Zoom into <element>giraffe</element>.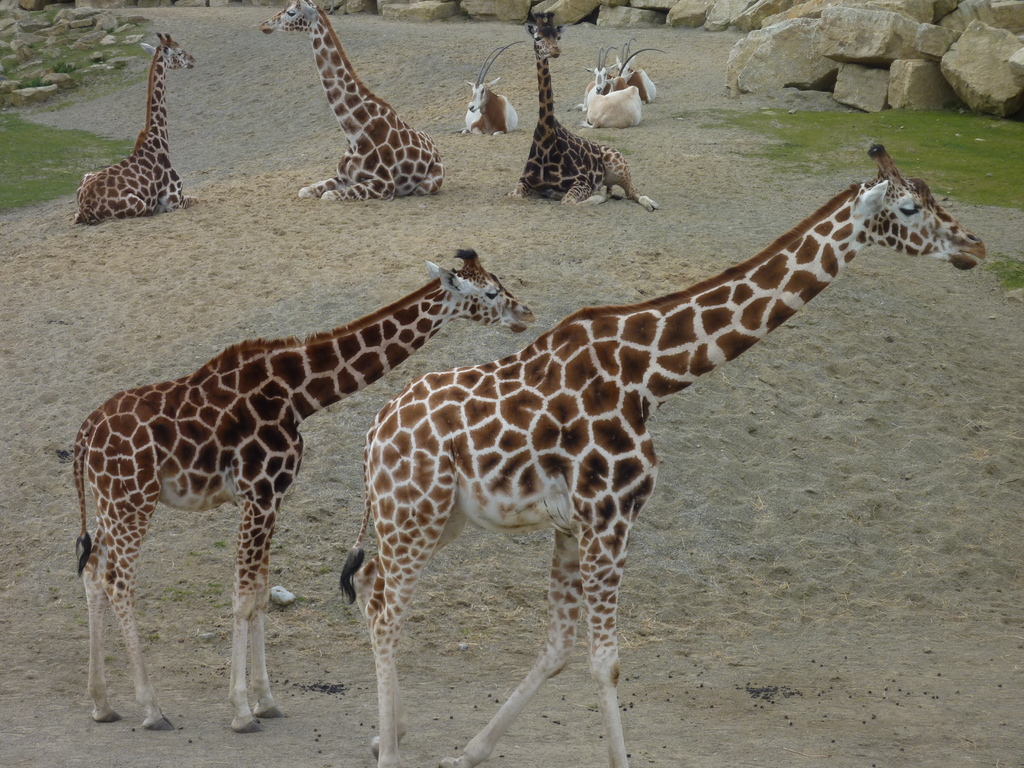
Zoom target: {"x1": 344, "y1": 143, "x2": 989, "y2": 767}.
